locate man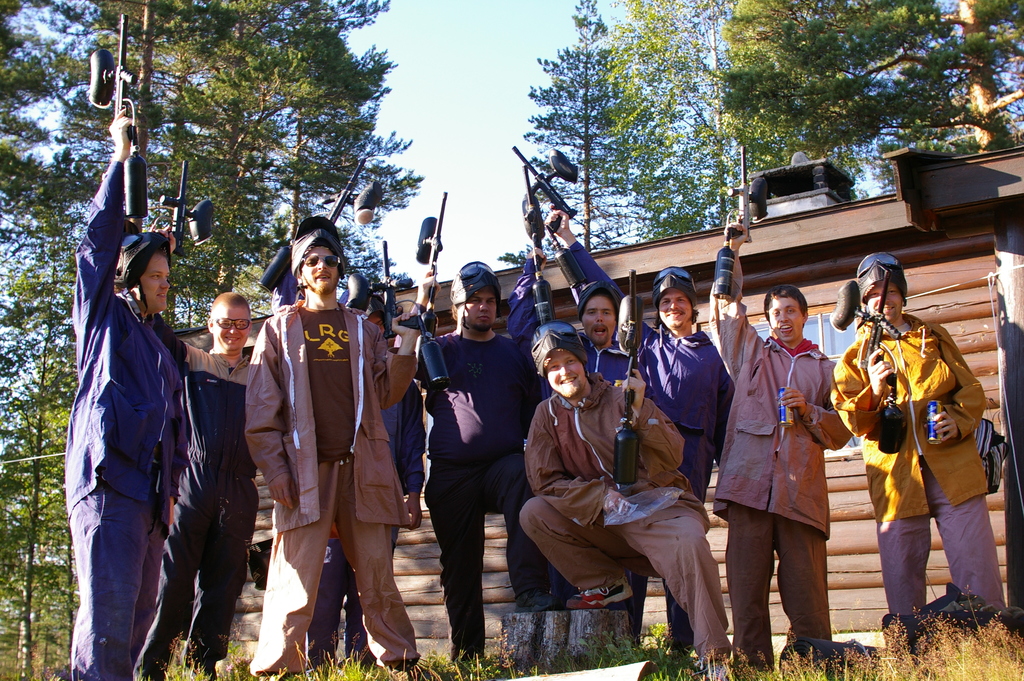
(238,234,426,680)
